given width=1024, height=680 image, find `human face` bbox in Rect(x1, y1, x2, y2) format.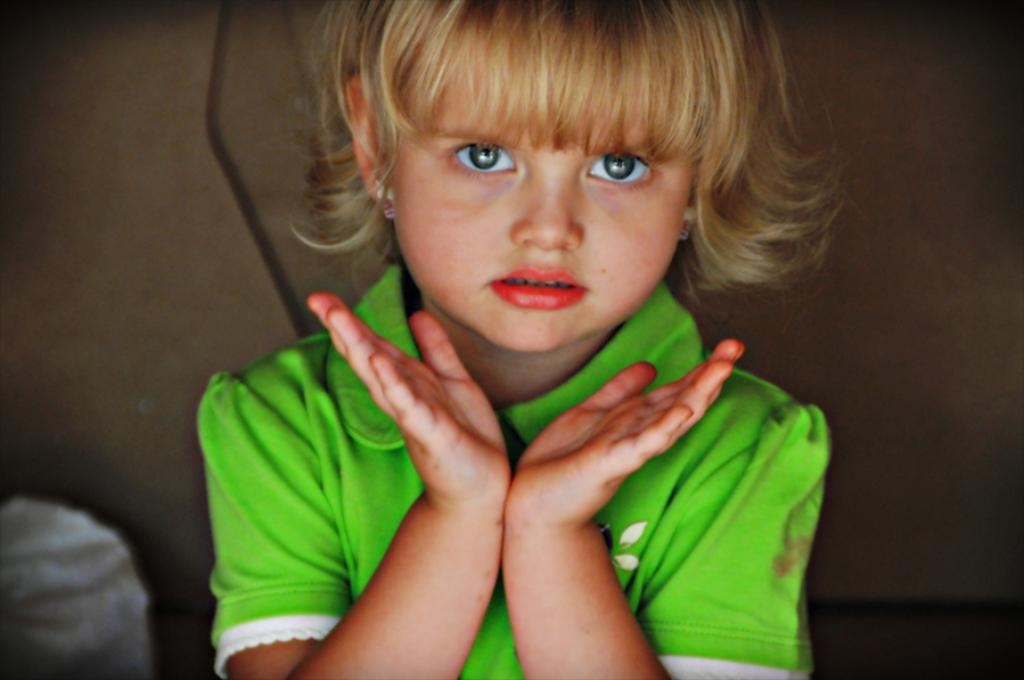
Rect(391, 51, 696, 352).
